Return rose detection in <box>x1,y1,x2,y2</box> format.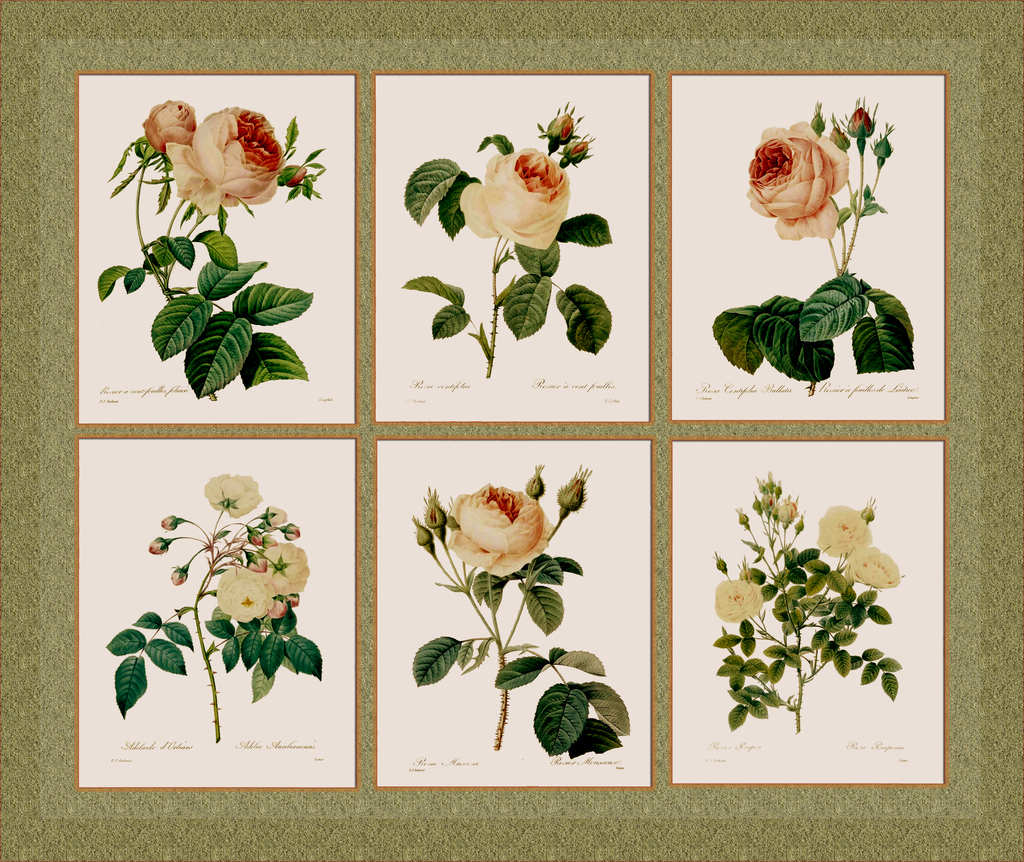
<box>446,482,560,580</box>.
